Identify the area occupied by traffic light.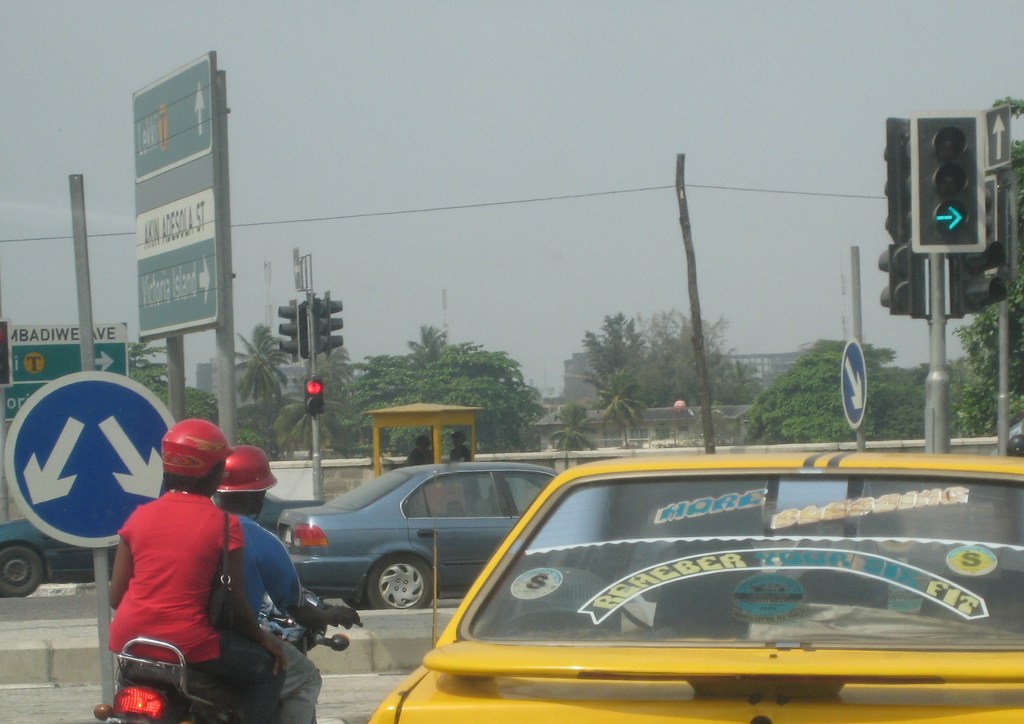
Area: left=307, top=295, right=331, bottom=359.
